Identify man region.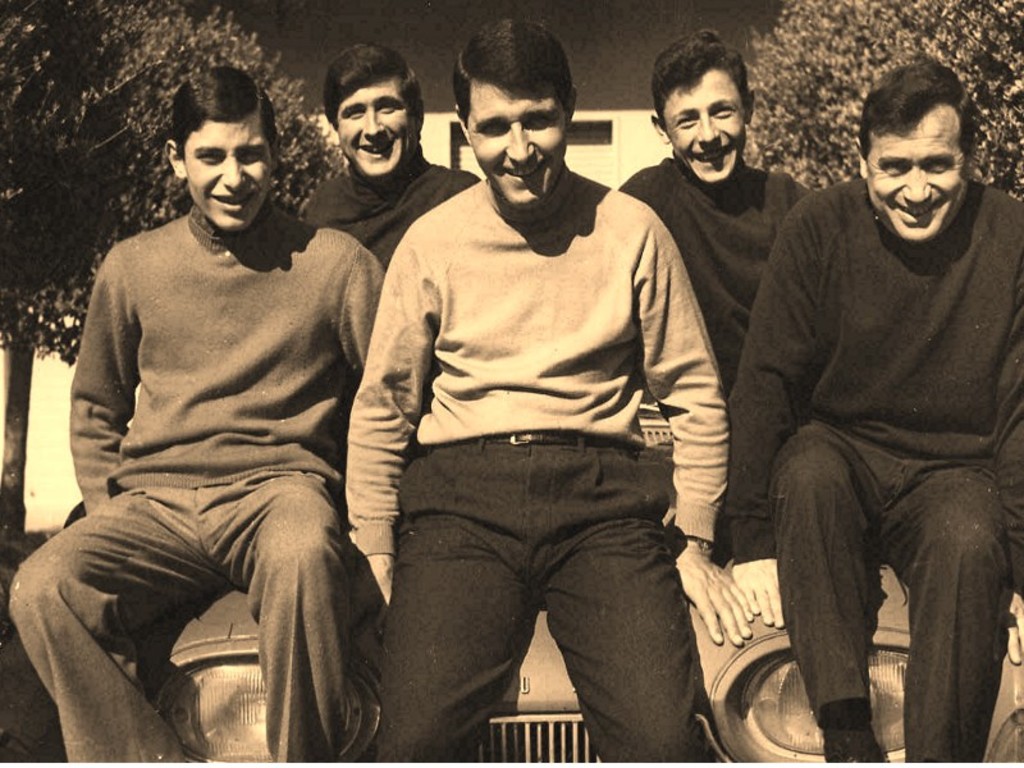
Region: bbox=[726, 46, 1023, 767].
